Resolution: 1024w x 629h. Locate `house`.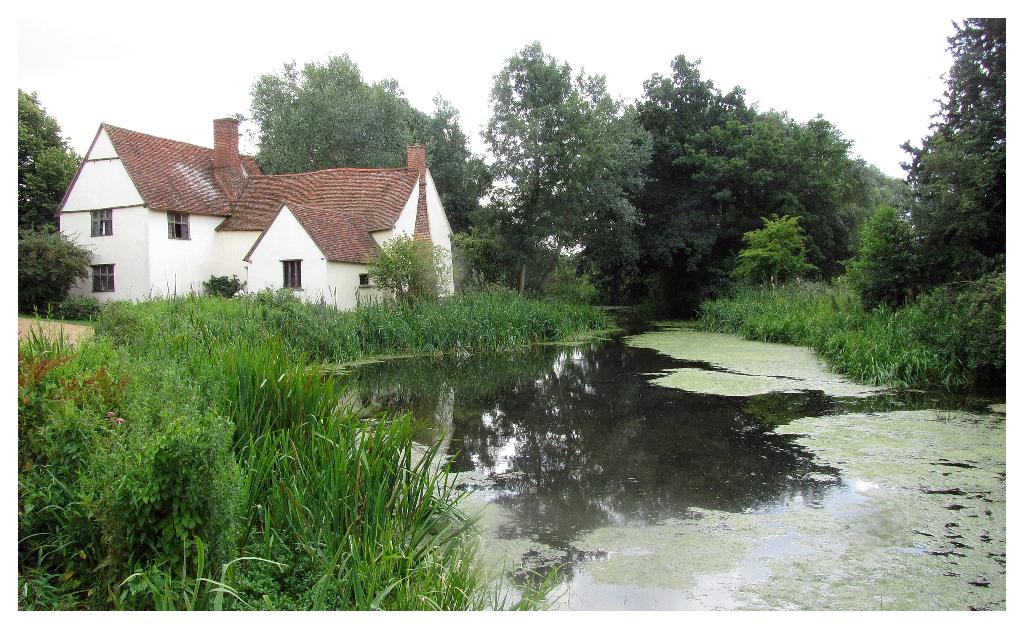
51, 117, 458, 314.
